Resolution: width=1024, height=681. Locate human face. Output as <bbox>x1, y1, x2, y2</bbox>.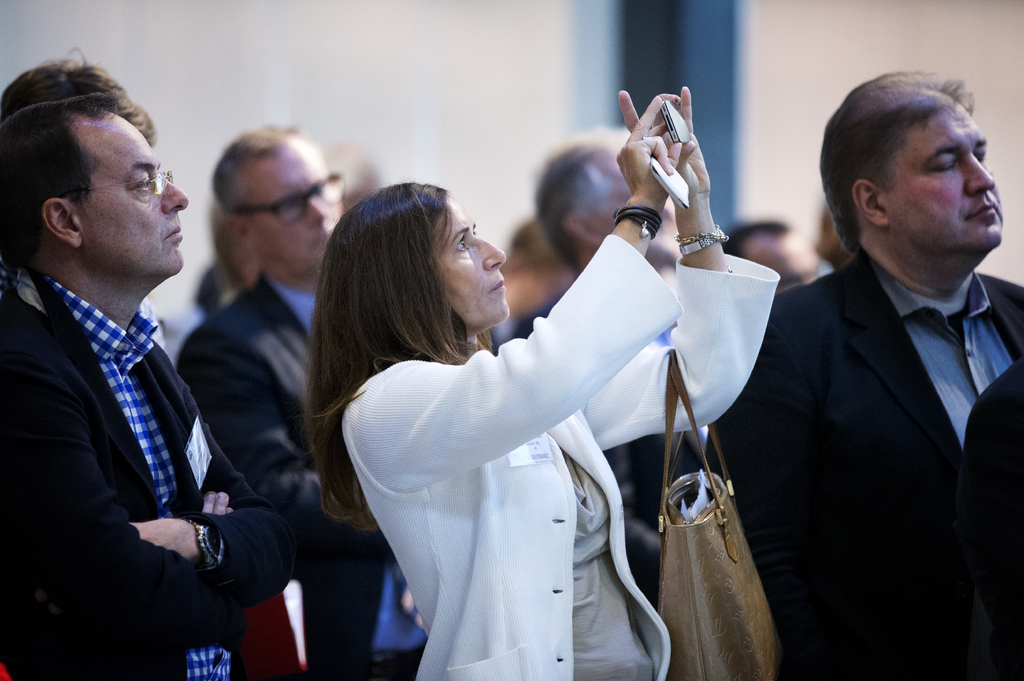
<bbox>244, 146, 344, 264</bbox>.
